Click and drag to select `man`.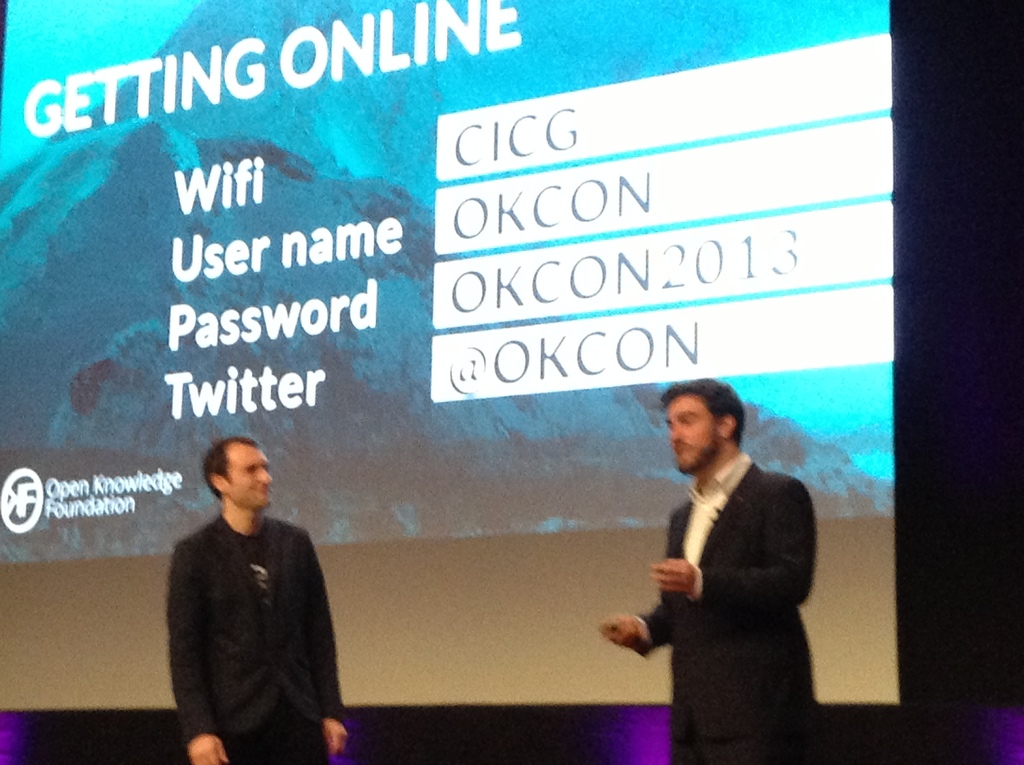
Selection: BBox(148, 430, 351, 759).
